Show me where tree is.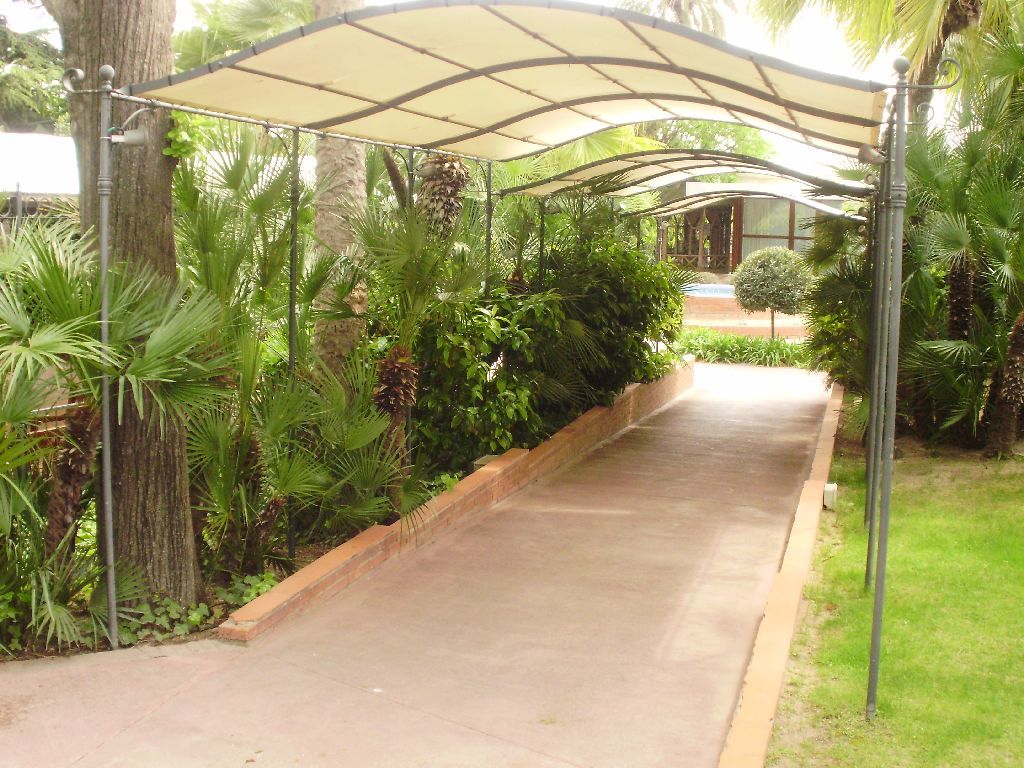
tree is at bbox=(33, 0, 208, 636).
